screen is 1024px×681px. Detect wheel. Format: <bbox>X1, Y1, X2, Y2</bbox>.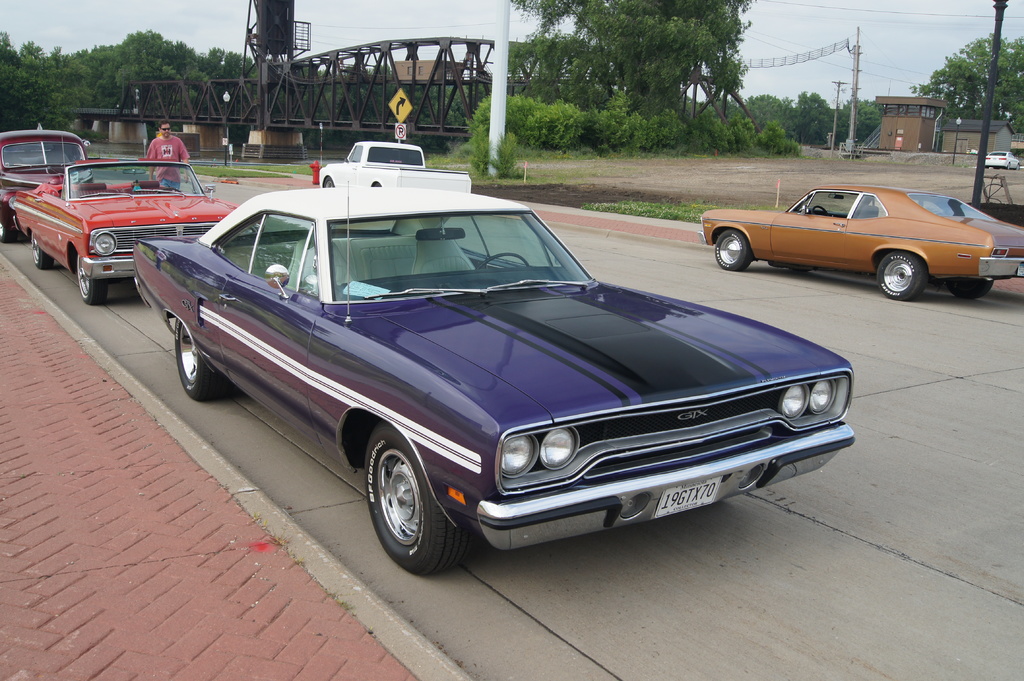
<bbox>0, 224, 17, 244</bbox>.
